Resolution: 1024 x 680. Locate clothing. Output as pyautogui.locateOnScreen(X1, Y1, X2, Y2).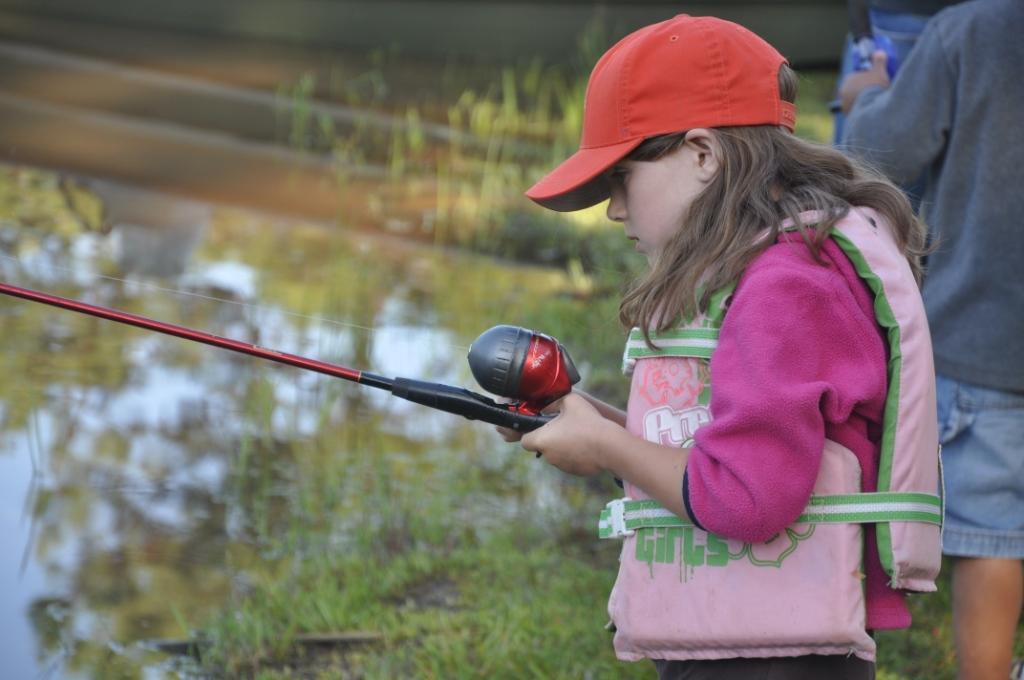
pyautogui.locateOnScreen(563, 203, 931, 628).
